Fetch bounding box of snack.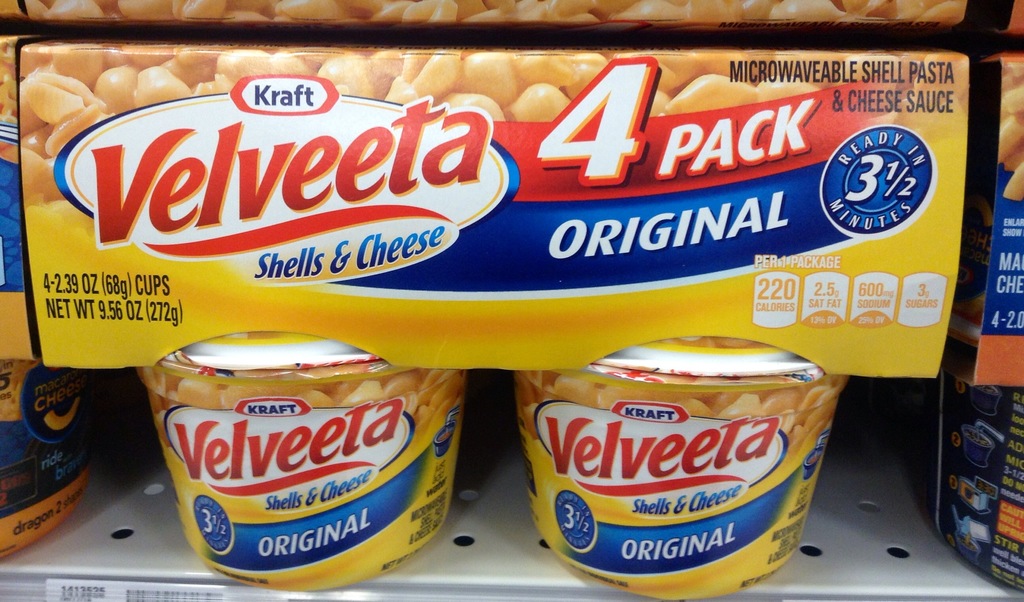
Bbox: 132,334,470,590.
